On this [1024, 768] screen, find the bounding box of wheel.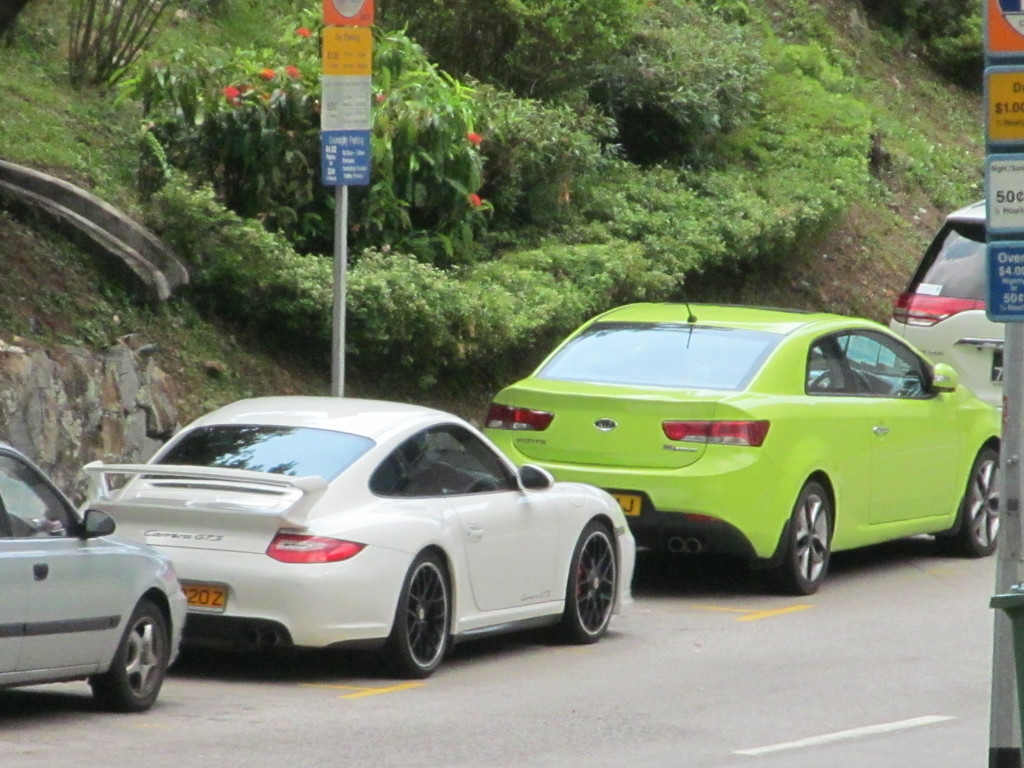
Bounding box: crop(811, 363, 876, 389).
